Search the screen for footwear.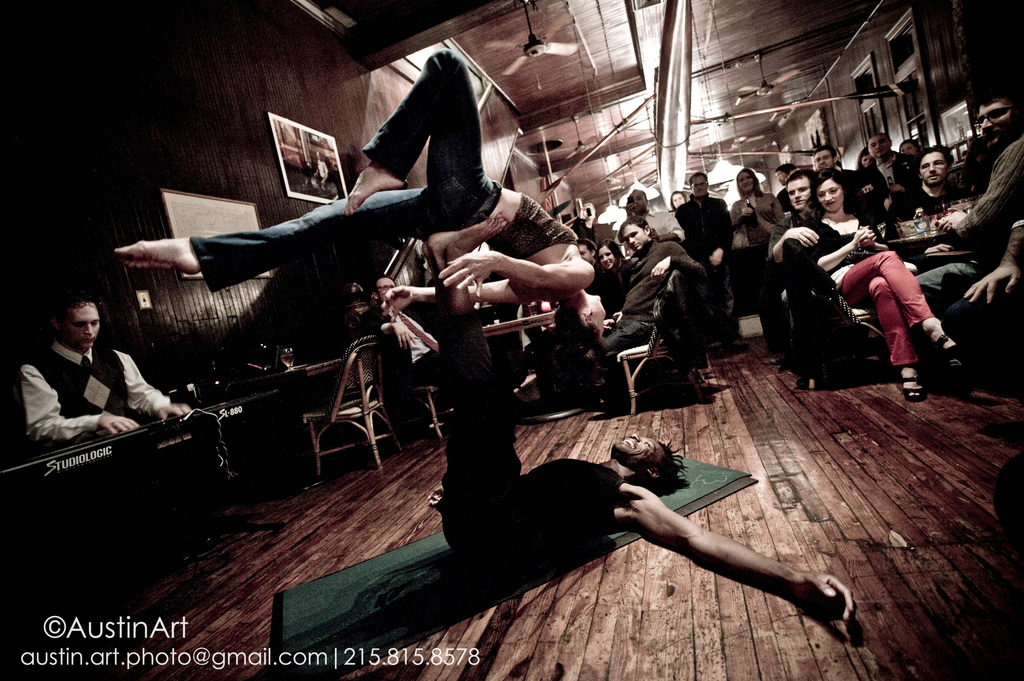
Found at region(899, 362, 928, 404).
